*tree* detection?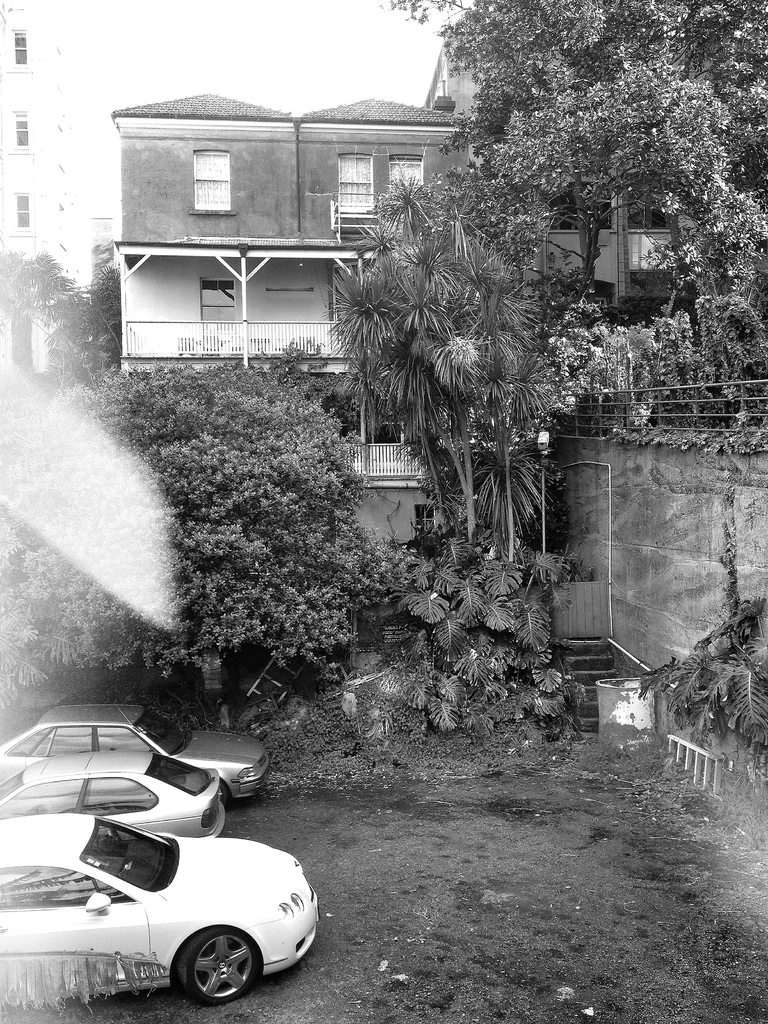
region(400, 3, 767, 323)
